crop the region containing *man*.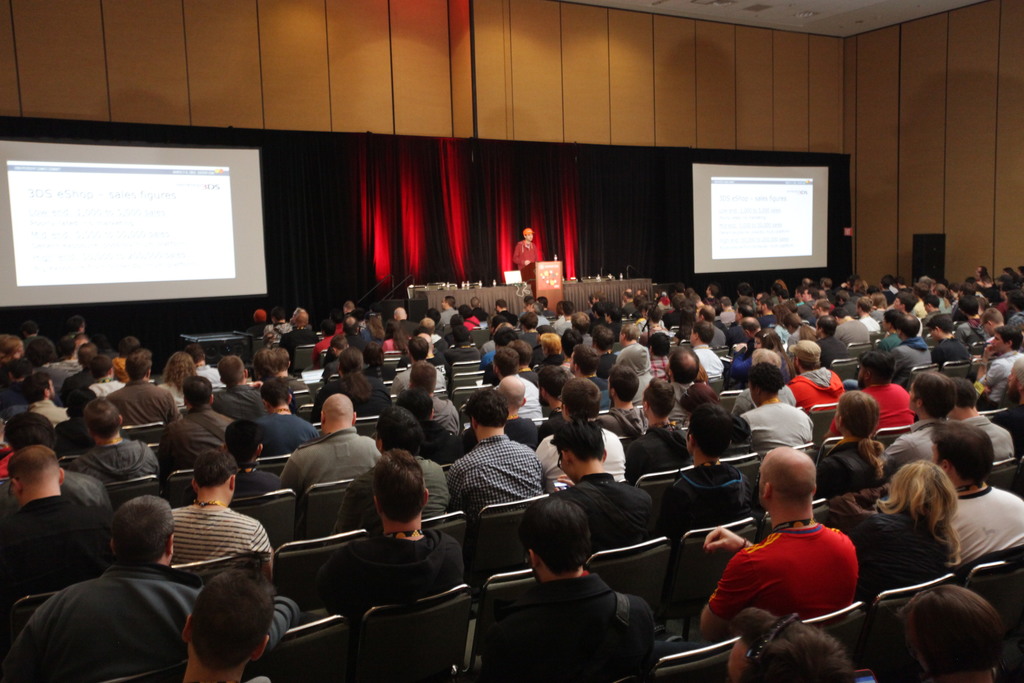
Crop region: [left=706, top=451, right=881, bottom=659].
